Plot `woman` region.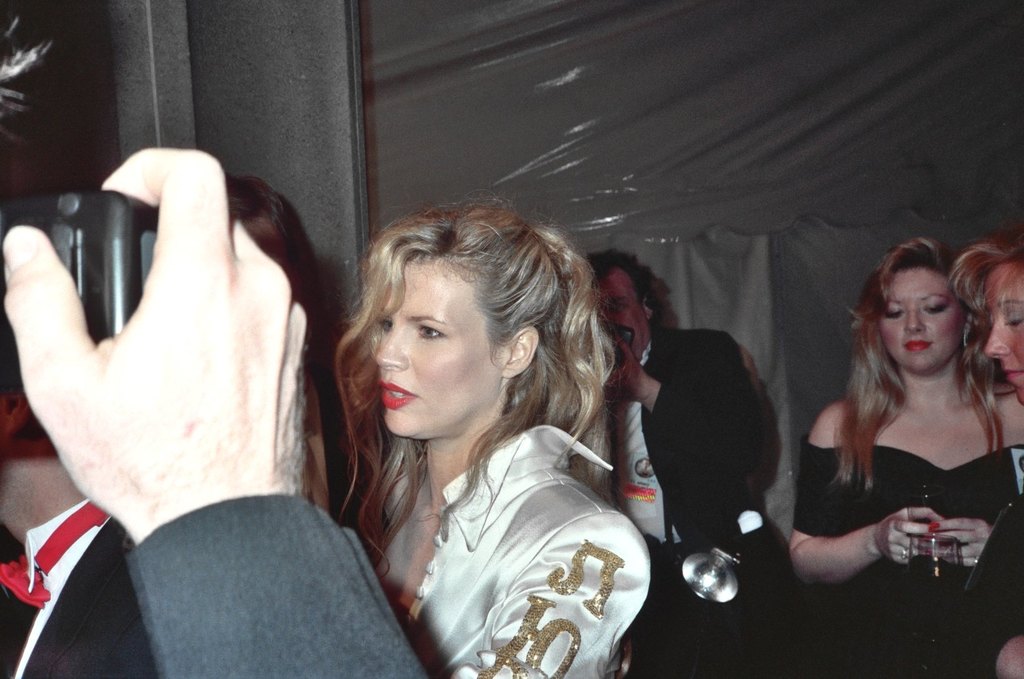
Plotted at 944,238,1023,678.
